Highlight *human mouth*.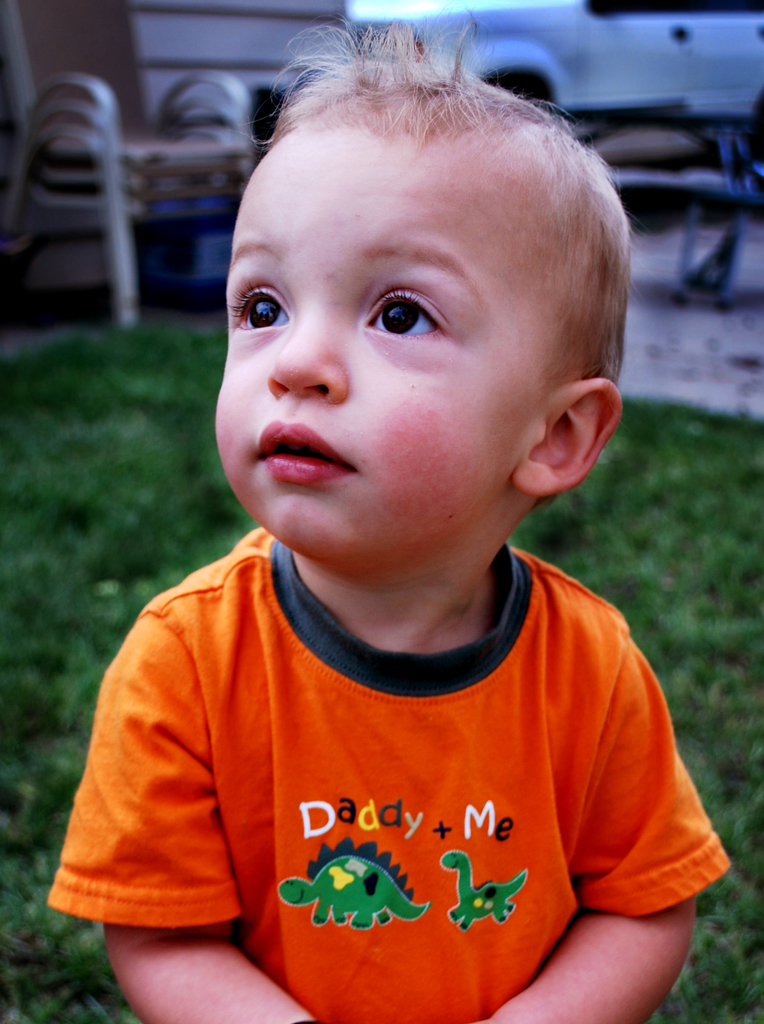
Highlighted region: select_region(250, 429, 359, 483).
